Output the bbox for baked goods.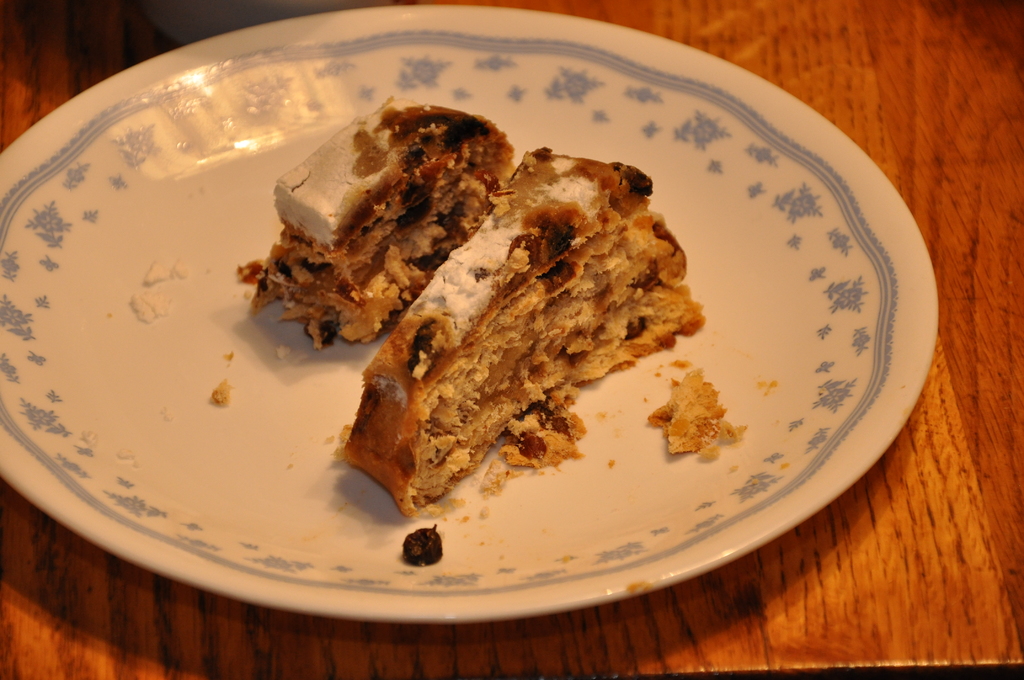
box(643, 361, 746, 459).
